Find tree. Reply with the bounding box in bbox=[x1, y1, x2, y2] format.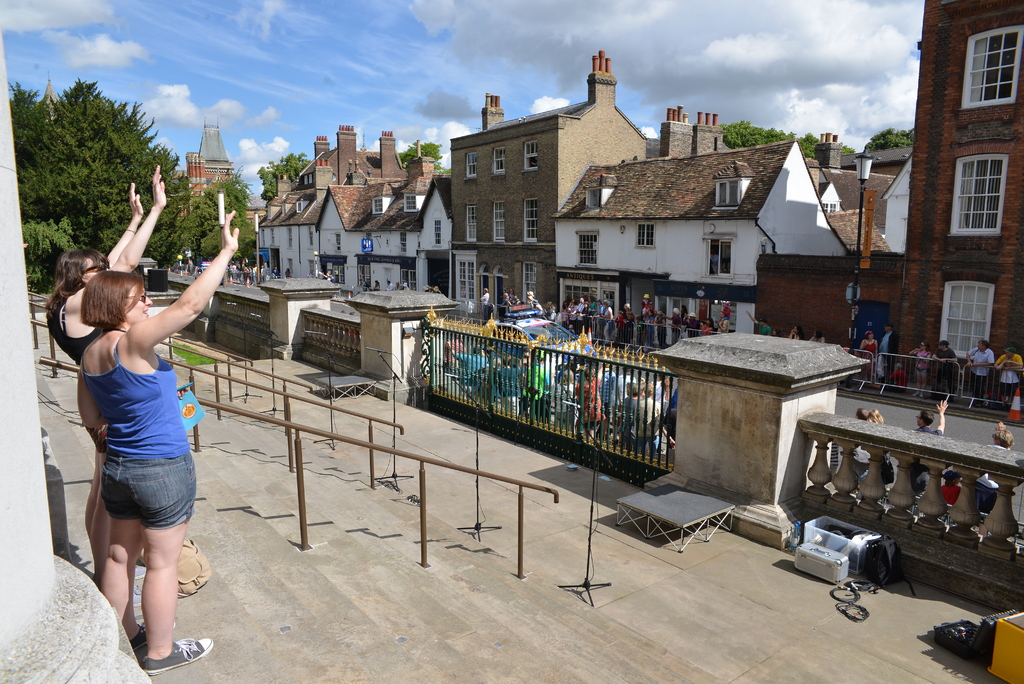
bbox=[708, 110, 830, 165].
